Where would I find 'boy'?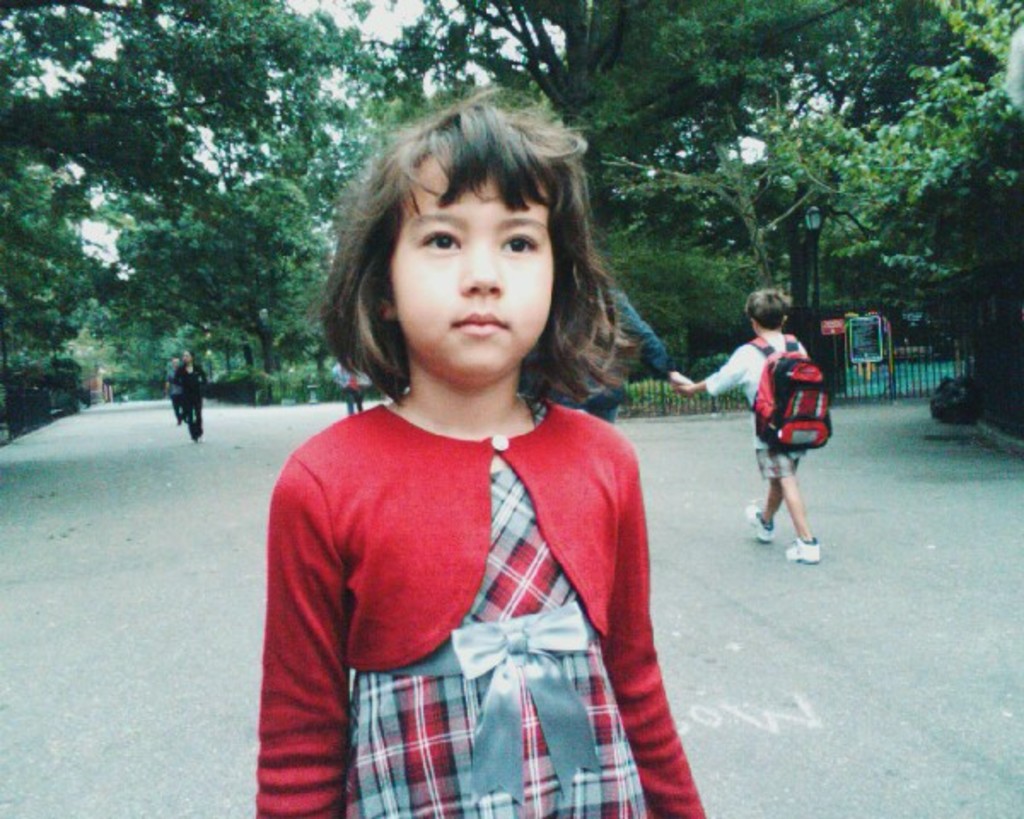
At Rect(667, 287, 812, 560).
